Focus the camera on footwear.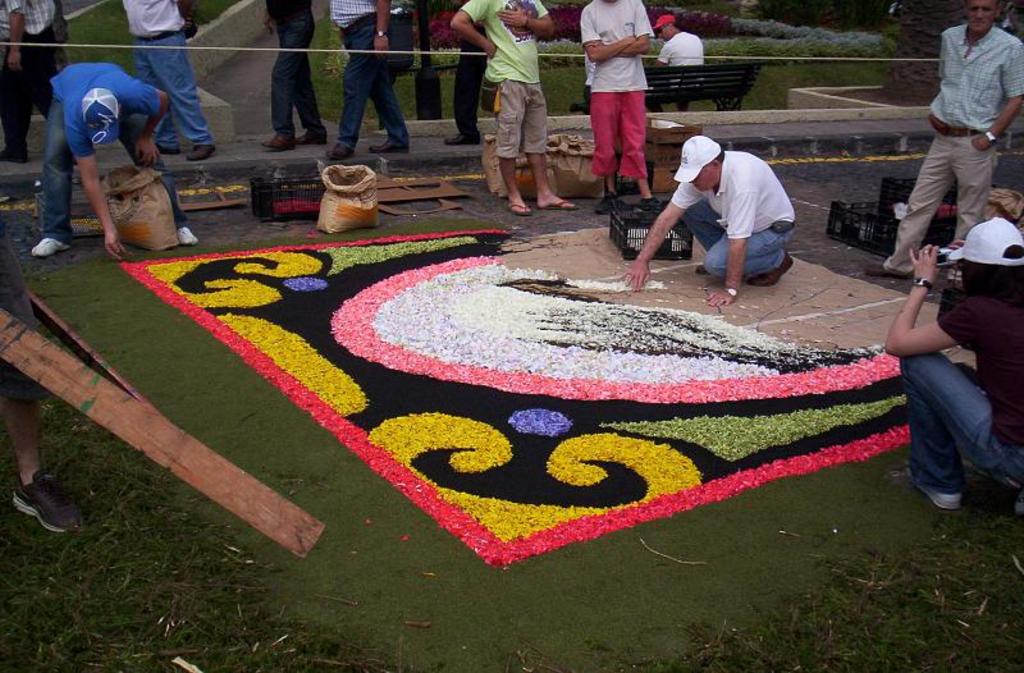
Focus region: 538/192/568/211.
